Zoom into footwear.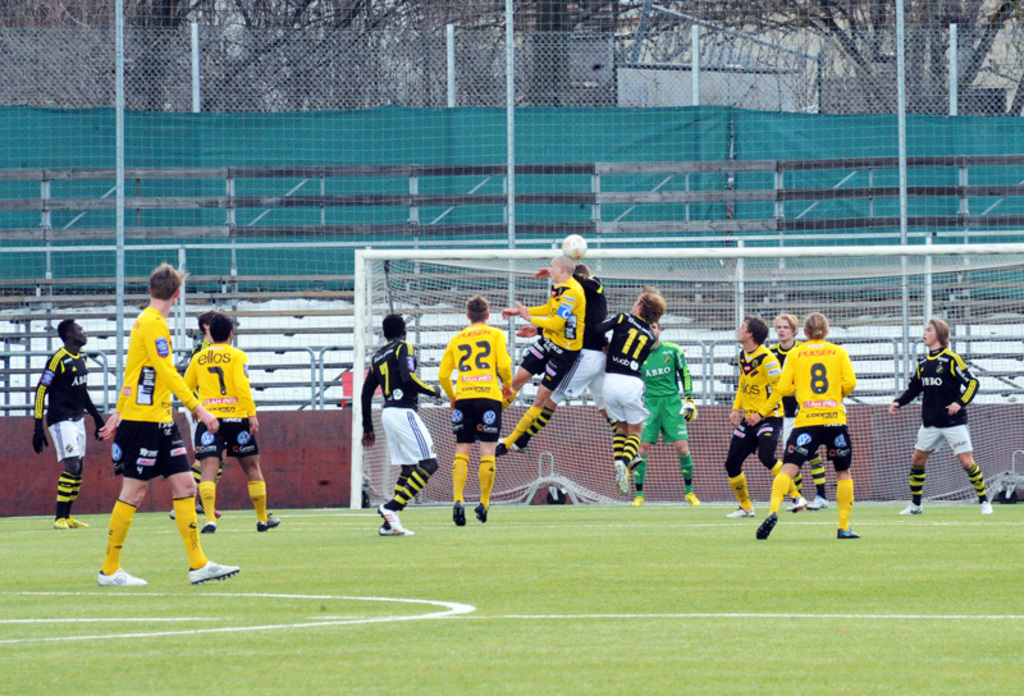
Zoom target: bbox=(628, 496, 640, 505).
